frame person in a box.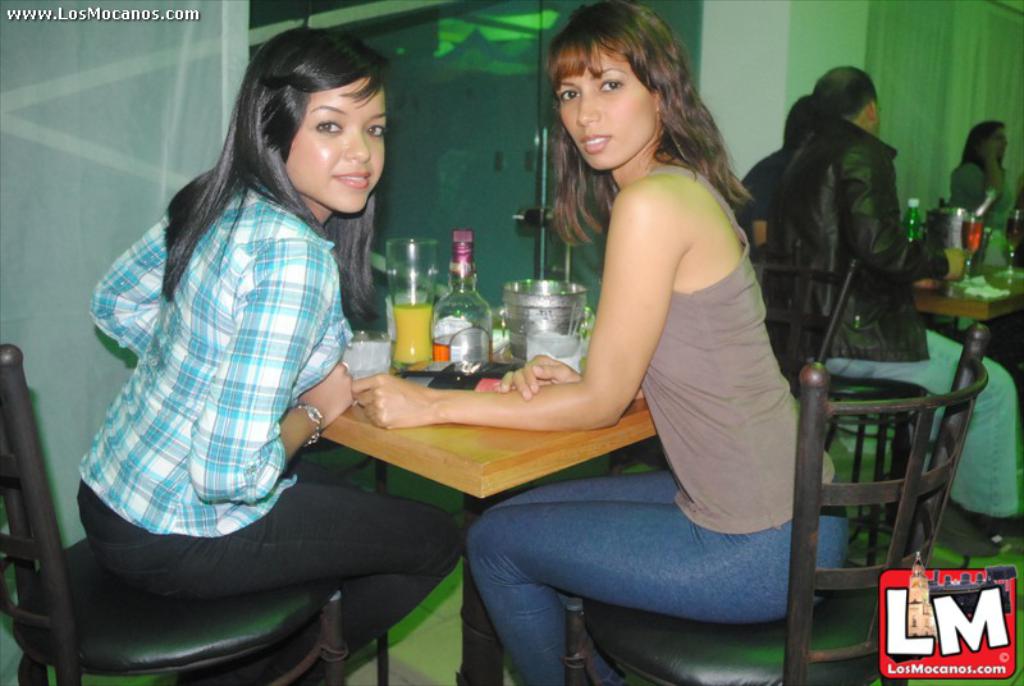
[x1=349, y1=0, x2=849, y2=685].
